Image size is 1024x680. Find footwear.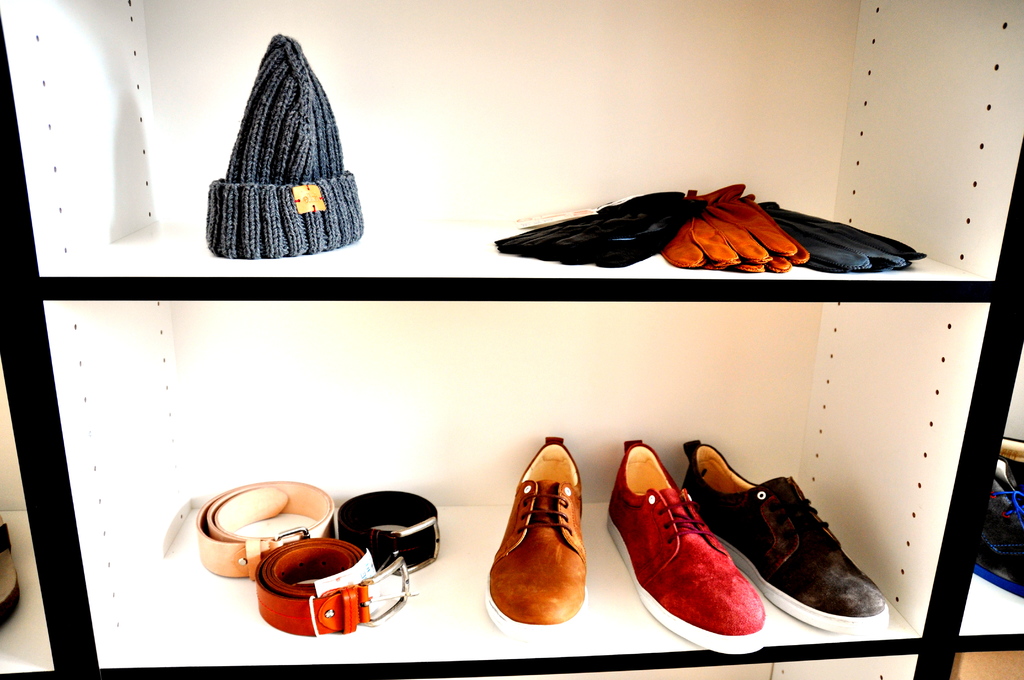
<box>0,518,25,631</box>.
